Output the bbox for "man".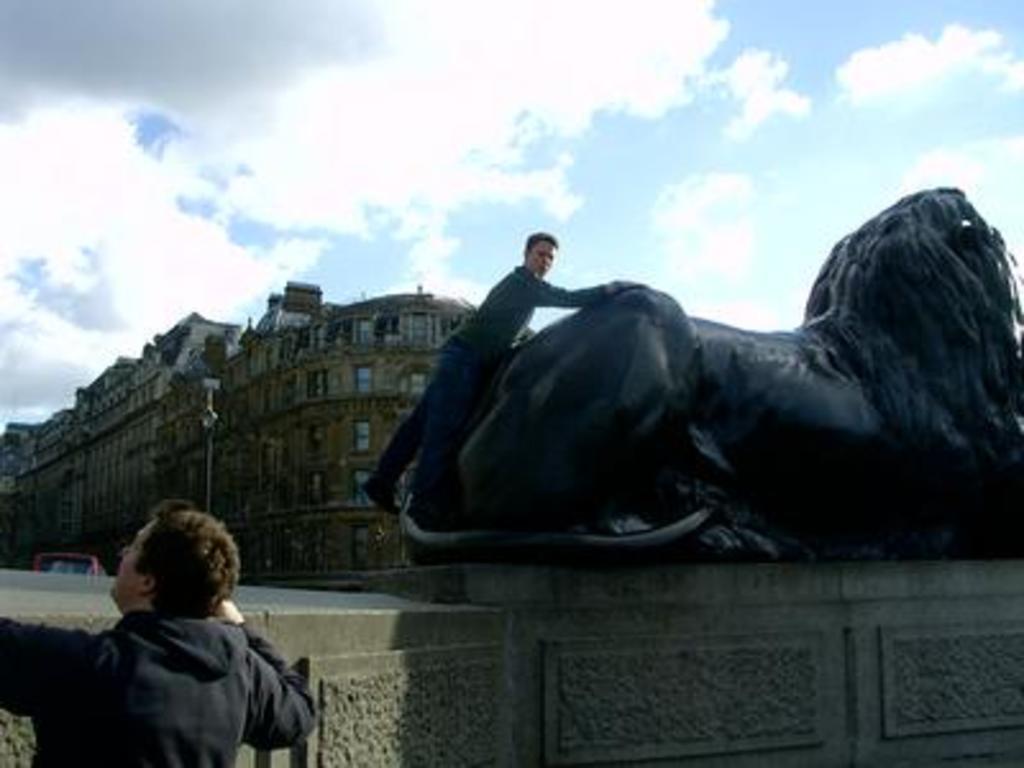
366:236:643:515.
